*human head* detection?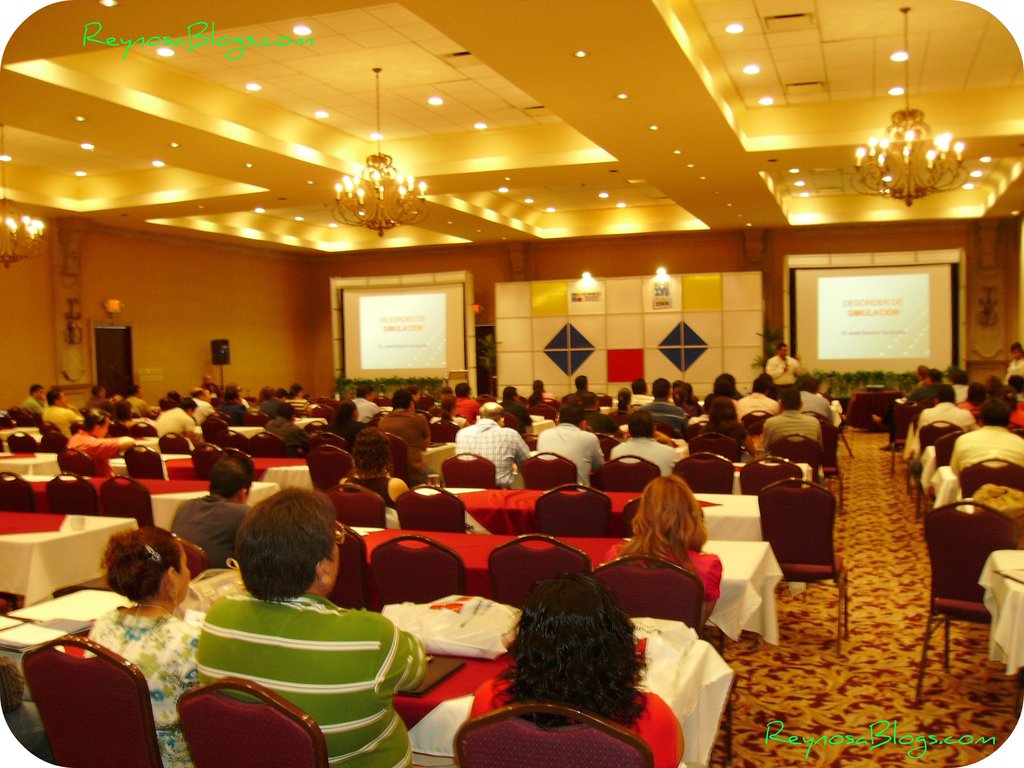
{"left": 790, "top": 374, "right": 819, "bottom": 396}
